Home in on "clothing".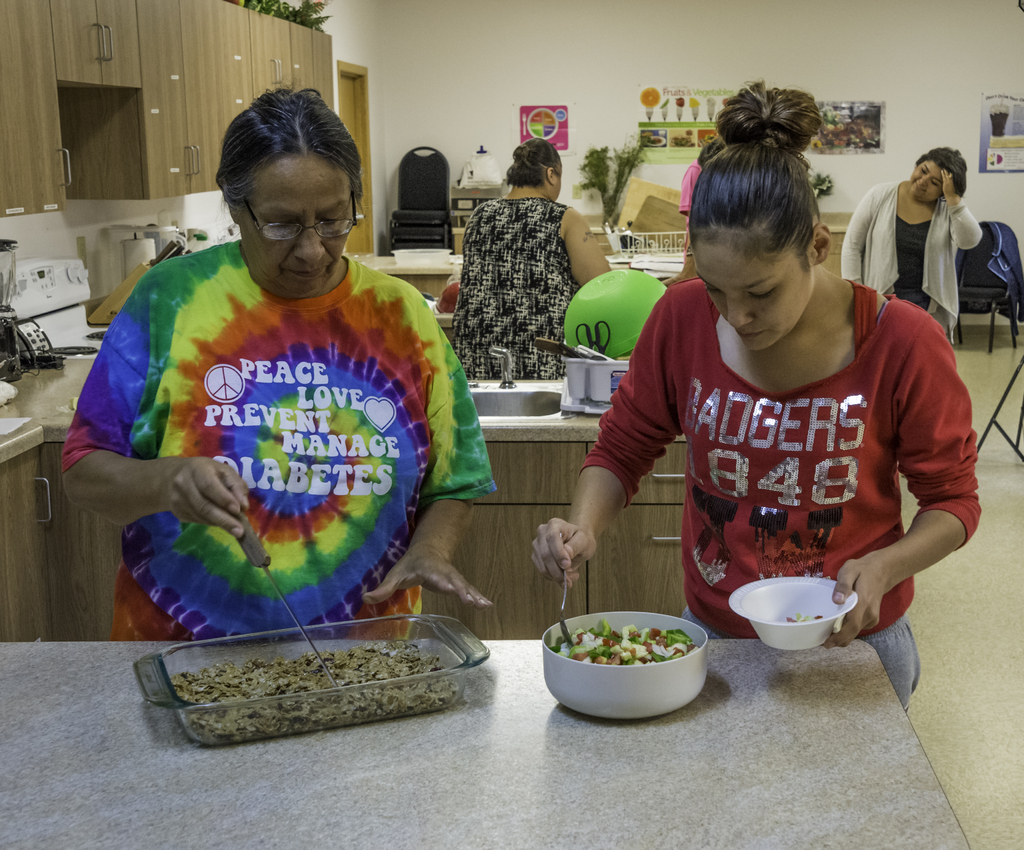
Homed in at region(572, 272, 982, 701).
